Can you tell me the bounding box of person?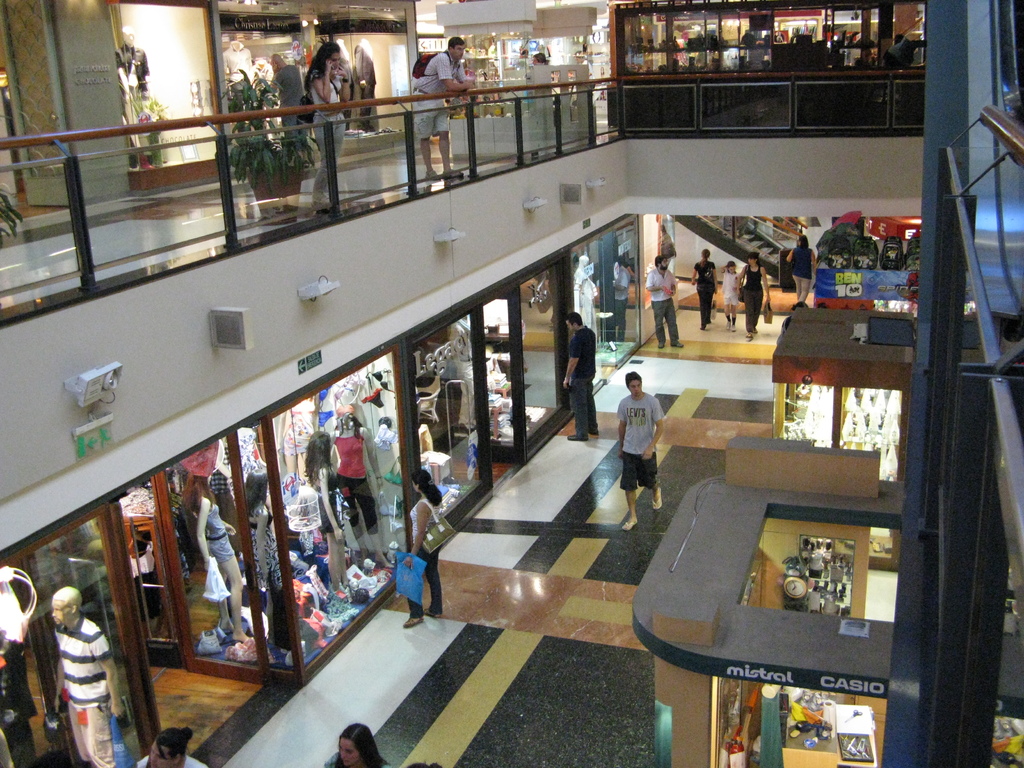
(left=180, top=467, right=258, bottom=648).
